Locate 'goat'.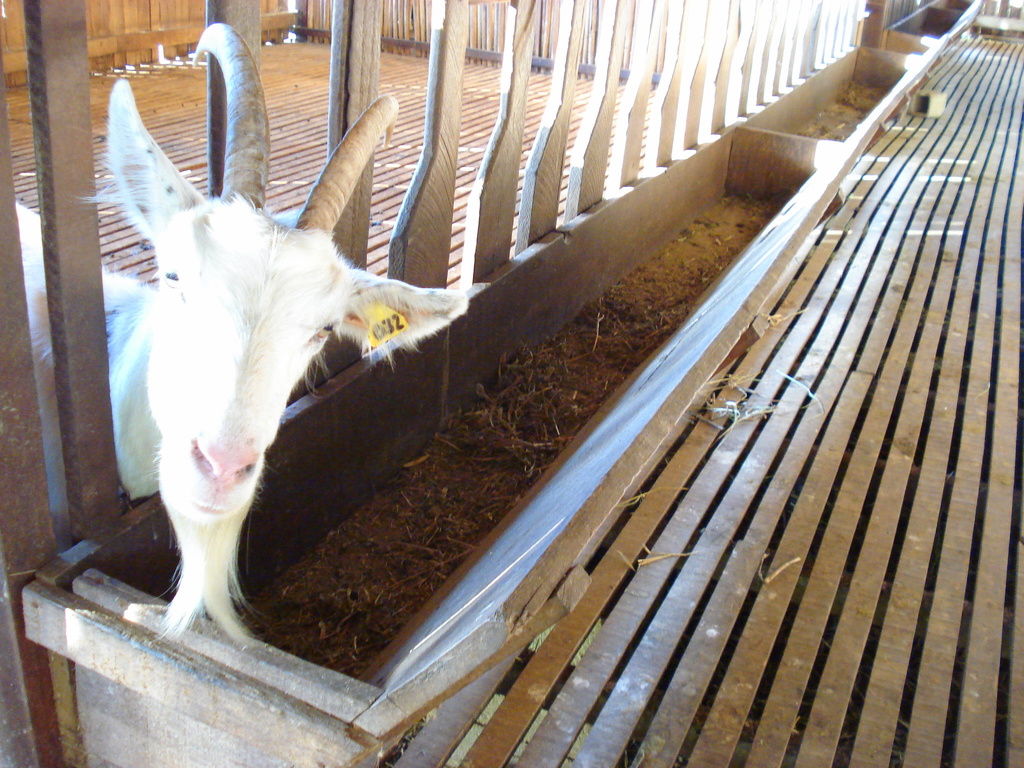
Bounding box: BBox(0, 22, 499, 659).
